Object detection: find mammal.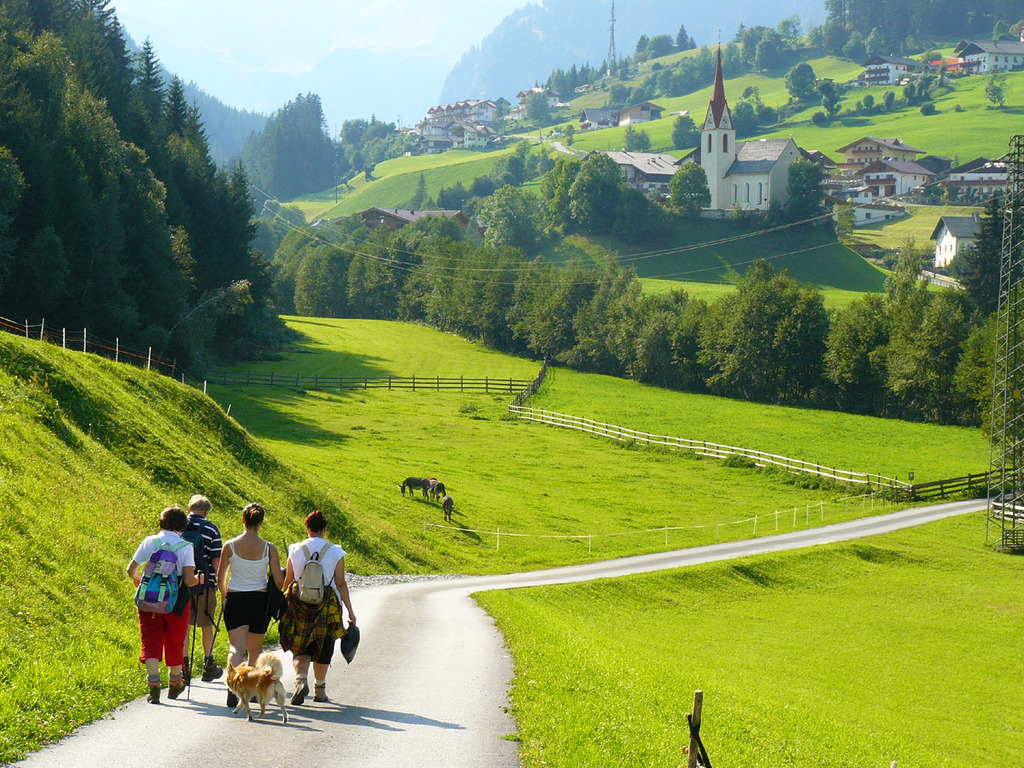
<region>280, 508, 358, 707</region>.
